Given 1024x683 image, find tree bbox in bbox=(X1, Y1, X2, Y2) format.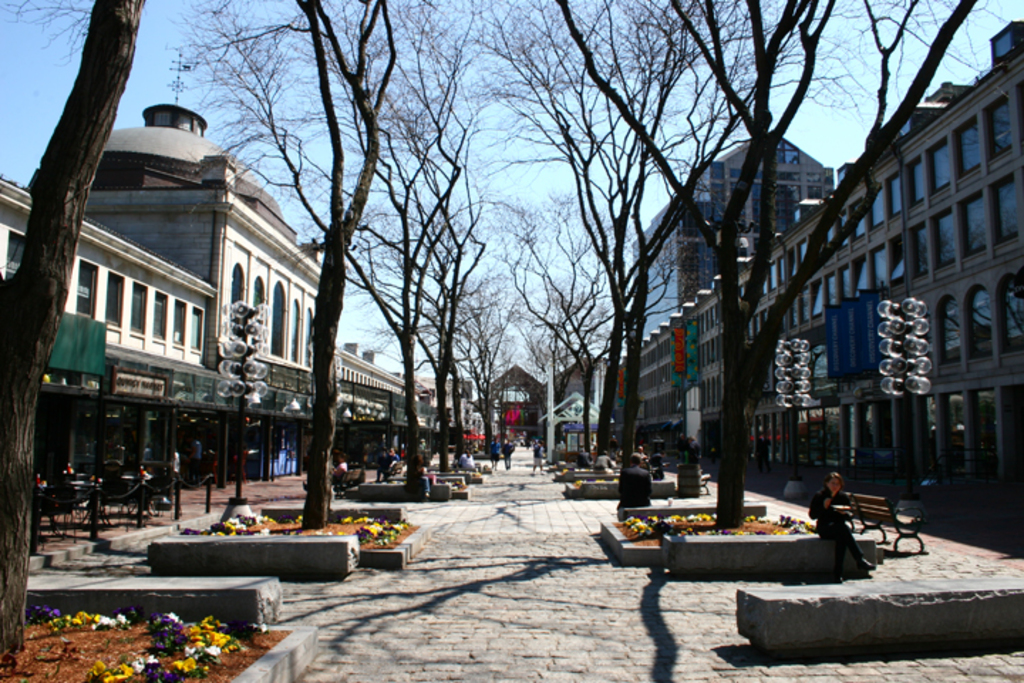
bbox=(552, 0, 983, 528).
